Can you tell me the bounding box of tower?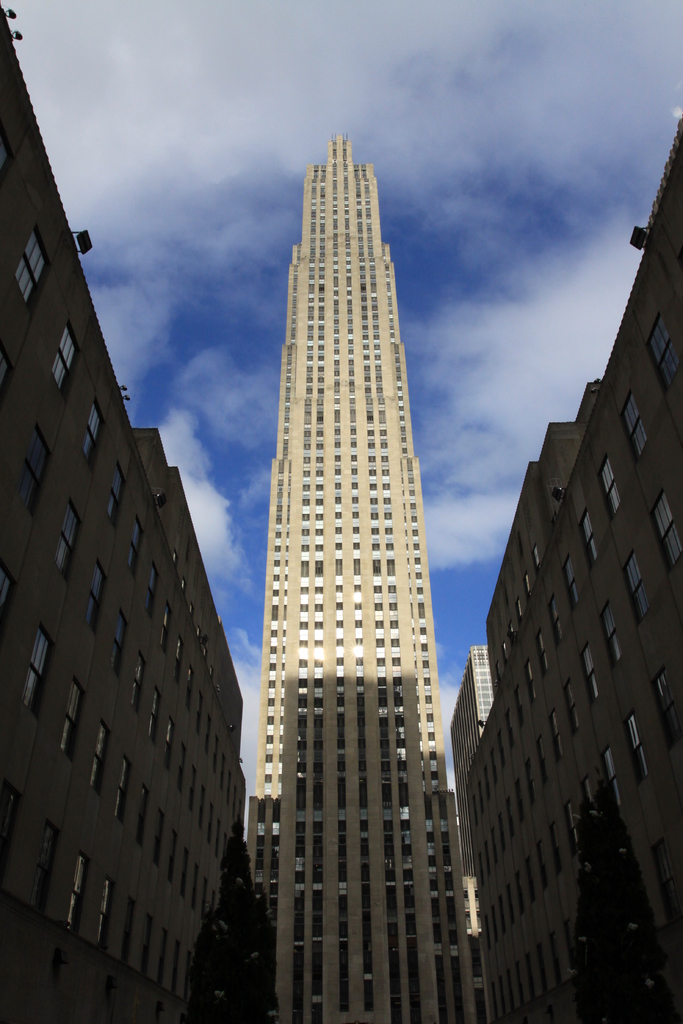
[222, 92, 479, 1009].
